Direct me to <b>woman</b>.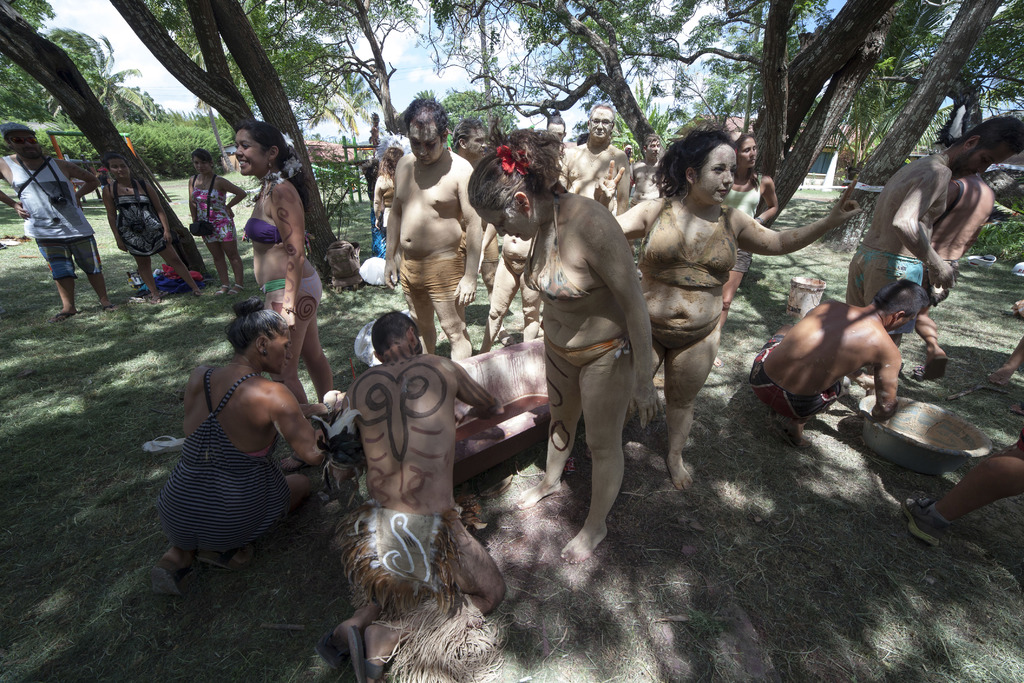
Direction: left=373, top=147, right=399, bottom=252.
